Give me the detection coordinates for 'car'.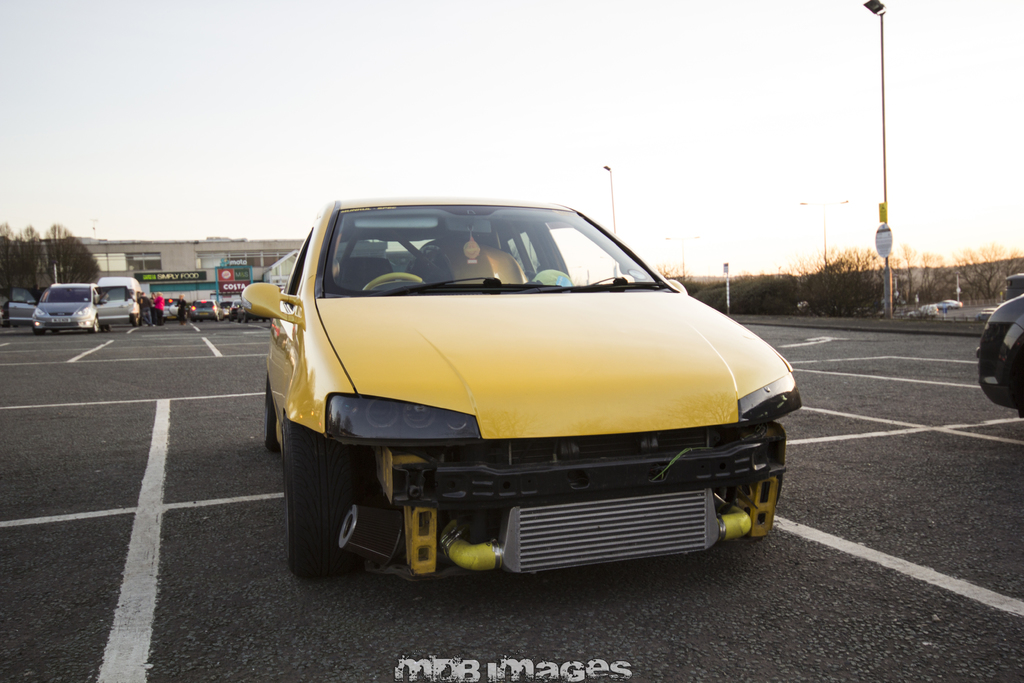
[975,293,1023,419].
